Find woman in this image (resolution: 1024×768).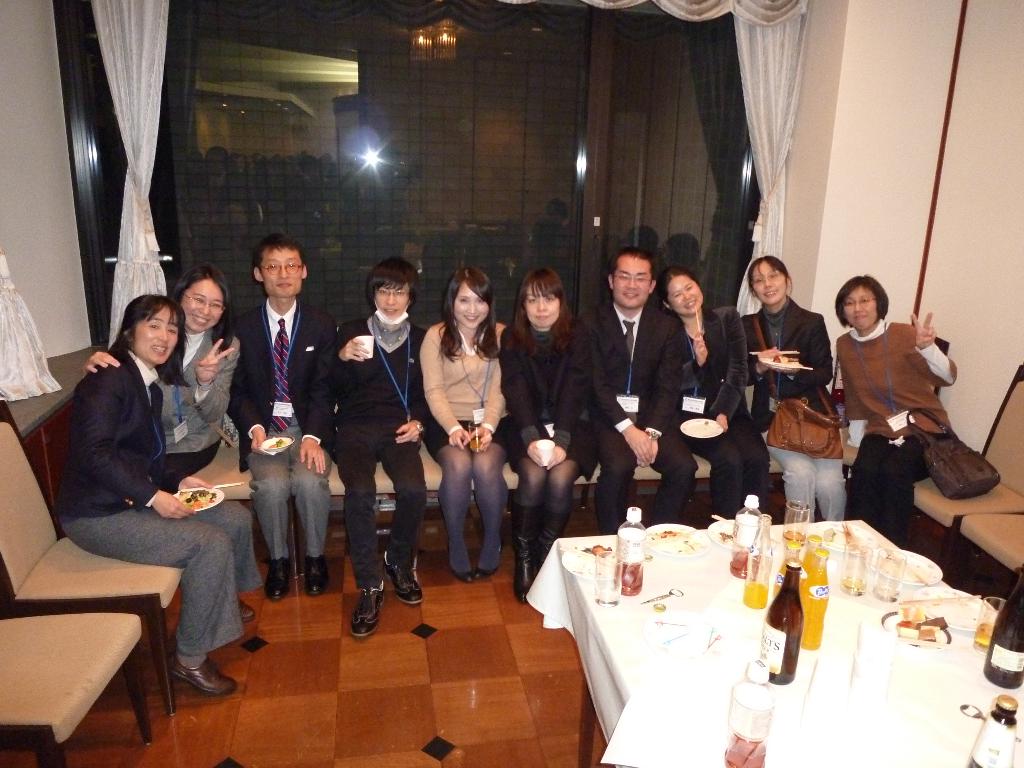
81:260:241:496.
